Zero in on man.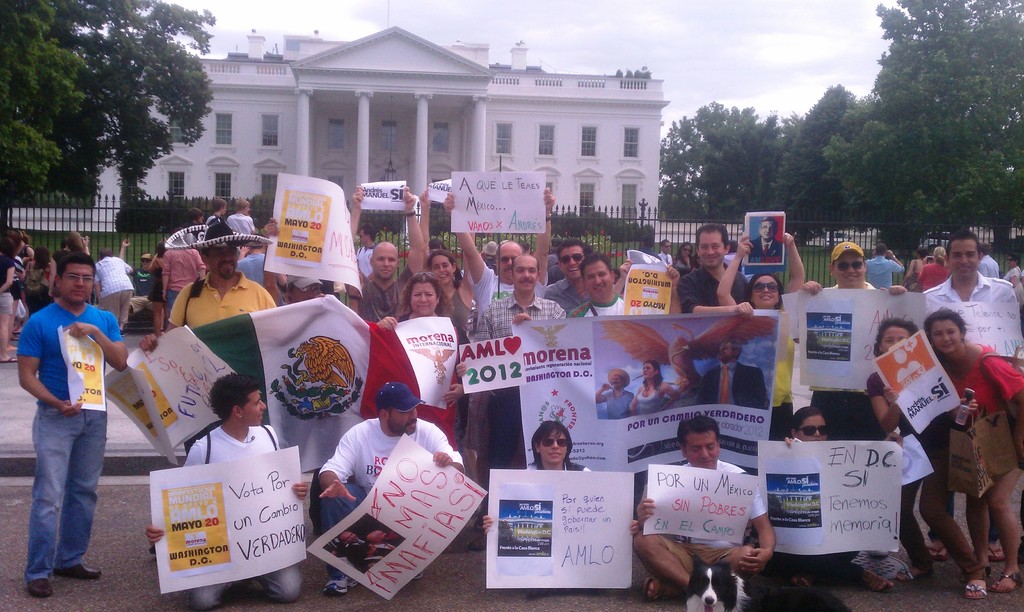
Zeroed in: (627, 417, 778, 600).
